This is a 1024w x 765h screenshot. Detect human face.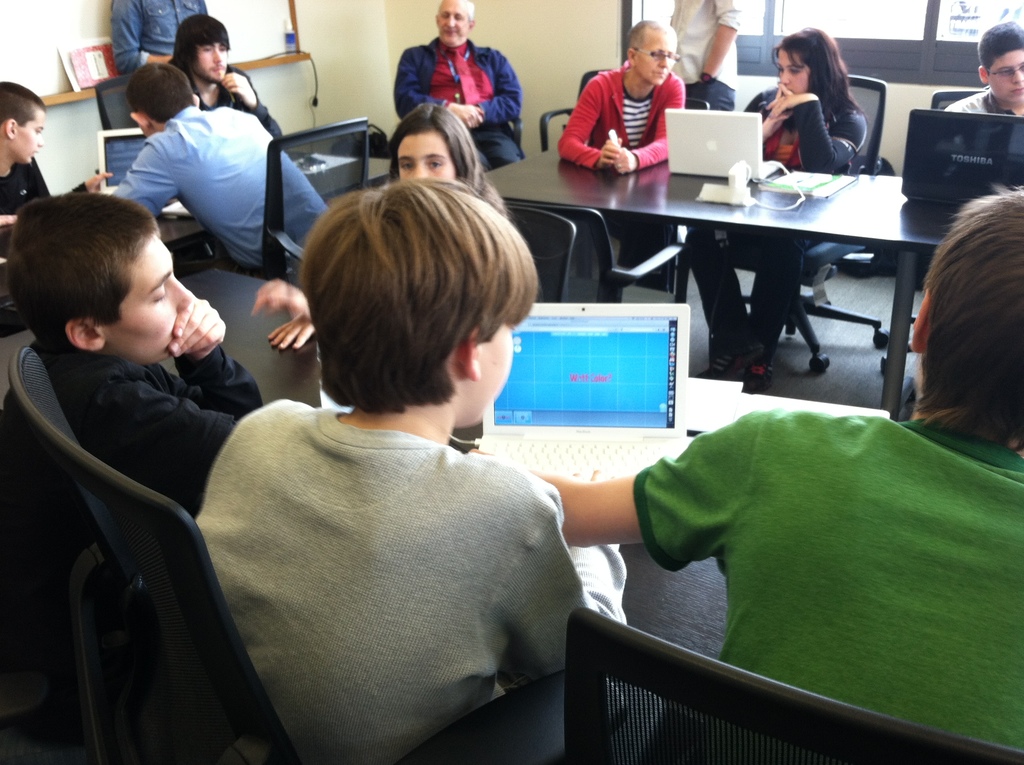
pyautogui.locateOnScreen(105, 234, 190, 366).
